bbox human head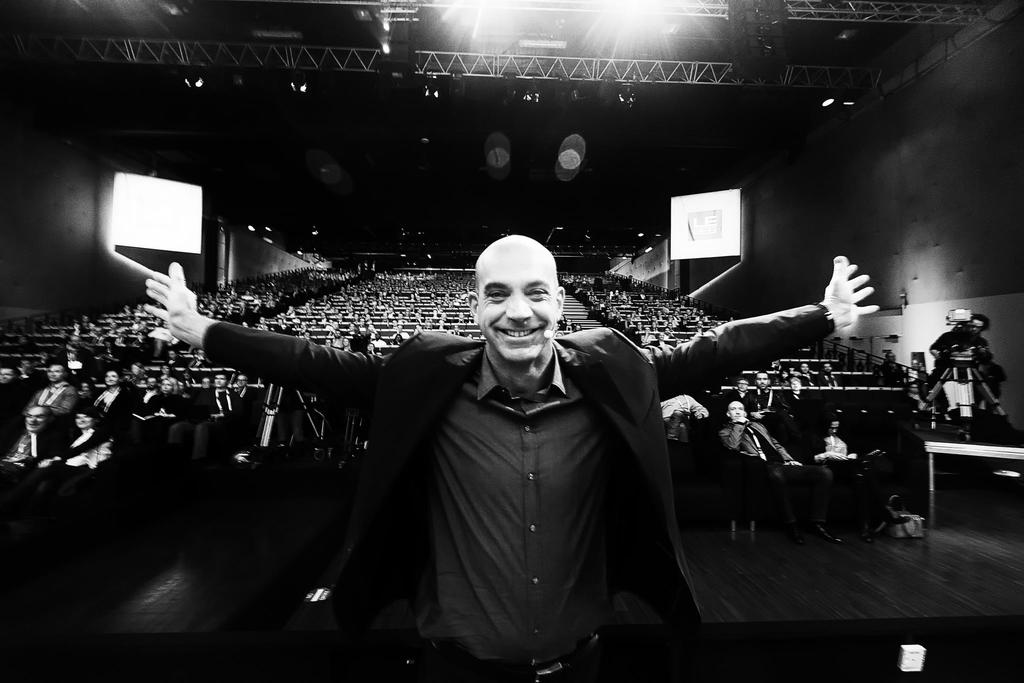
x1=23 y1=357 x2=33 y2=370
